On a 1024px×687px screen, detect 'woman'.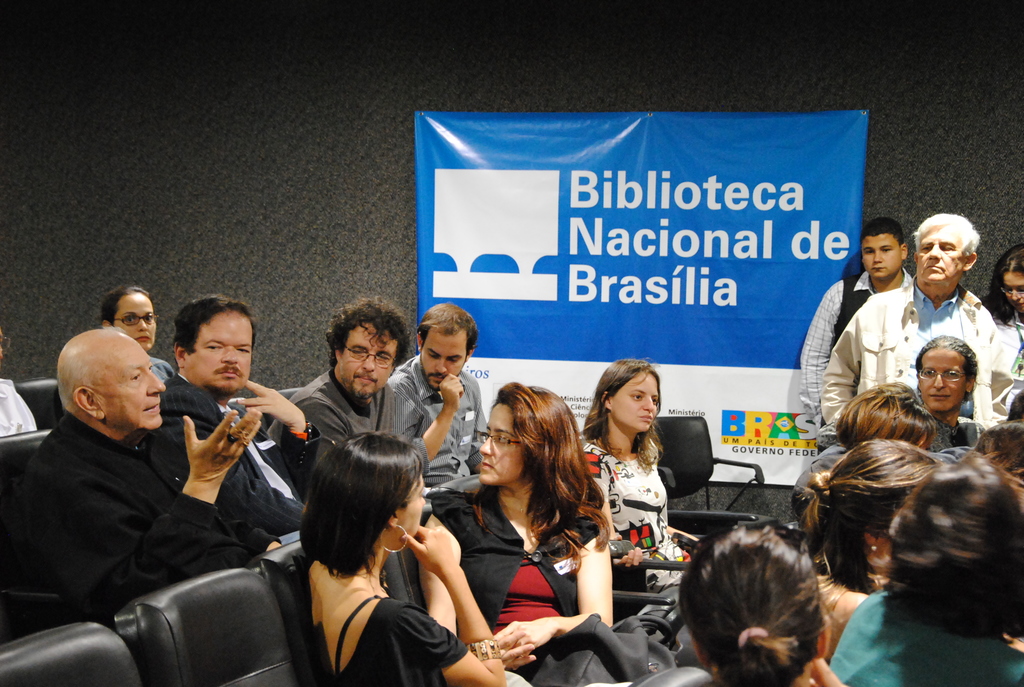
detection(833, 379, 934, 446).
